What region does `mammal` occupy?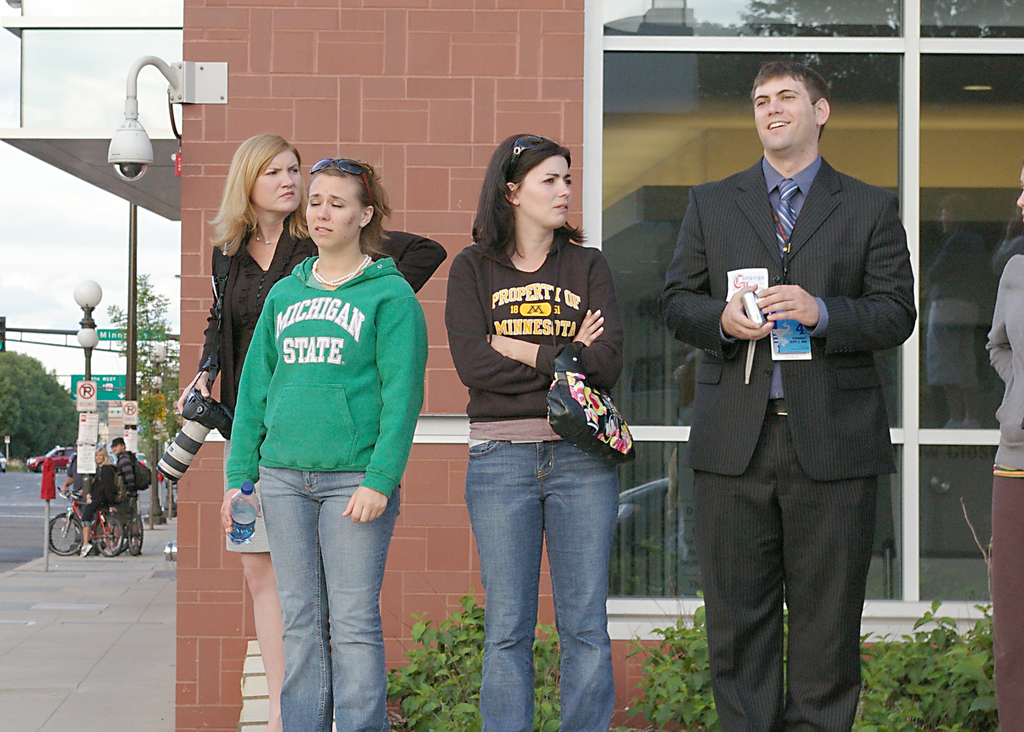
x1=82, y1=442, x2=117, y2=555.
